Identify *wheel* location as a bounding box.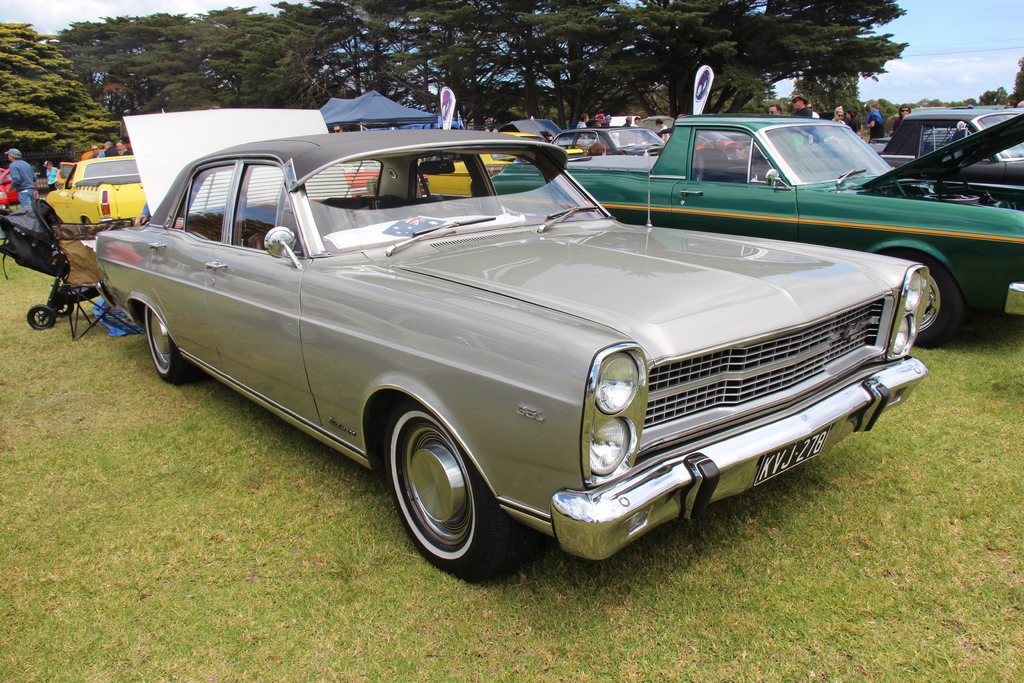
select_region(376, 394, 529, 600).
